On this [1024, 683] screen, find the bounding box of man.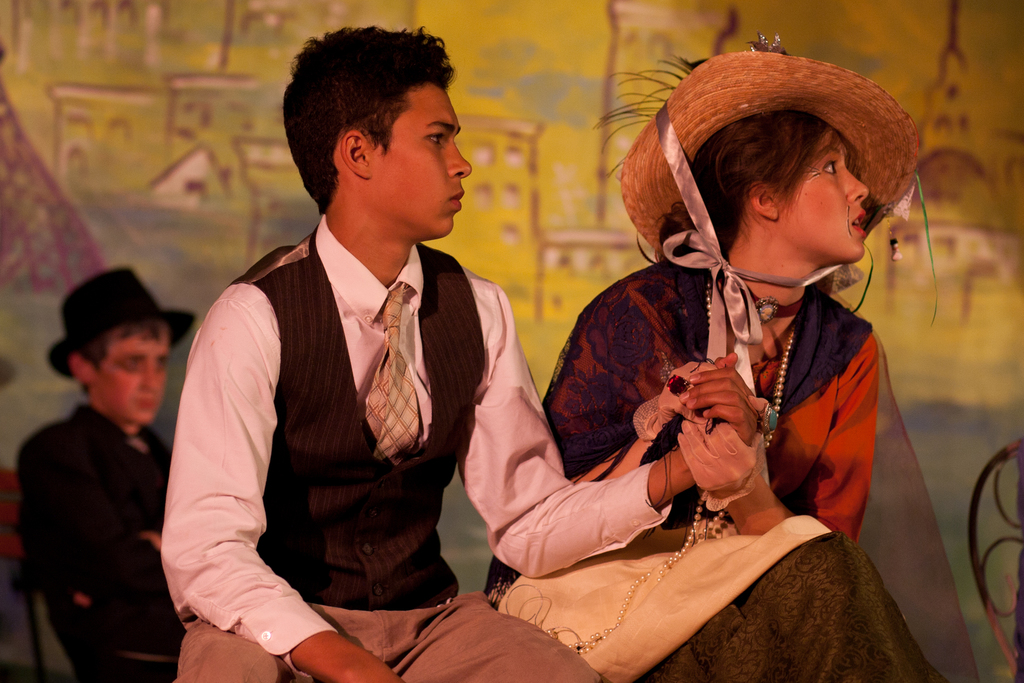
Bounding box: {"x1": 159, "y1": 18, "x2": 754, "y2": 682}.
